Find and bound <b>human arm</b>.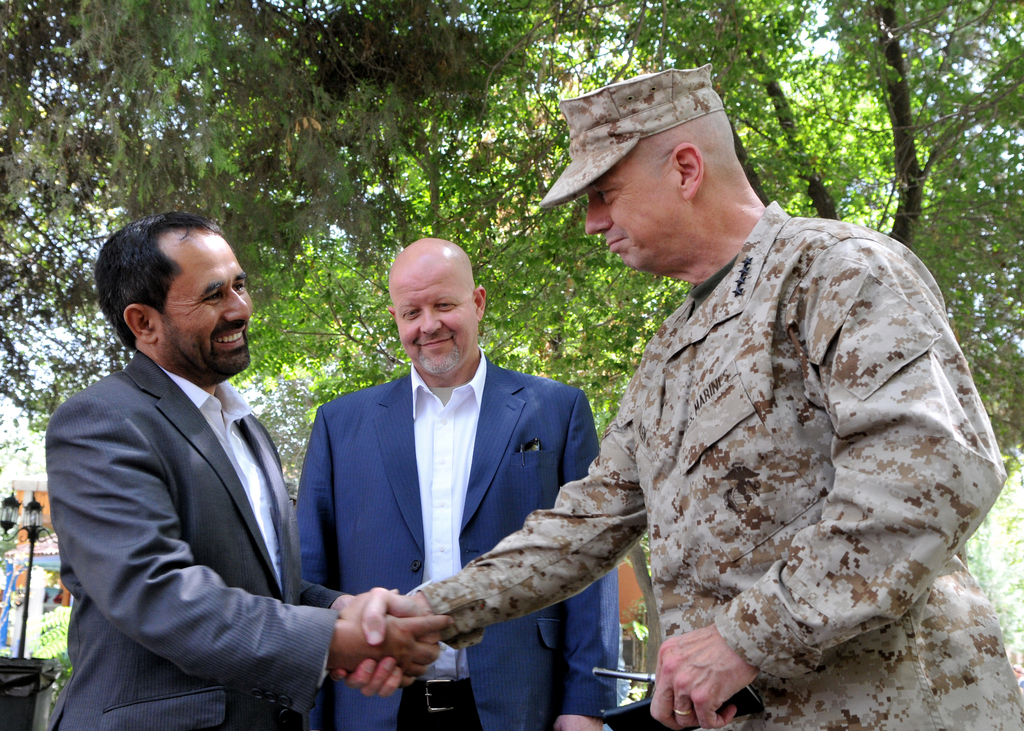
Bound: [x1=42, y1=394, x2=455, y2=714].
